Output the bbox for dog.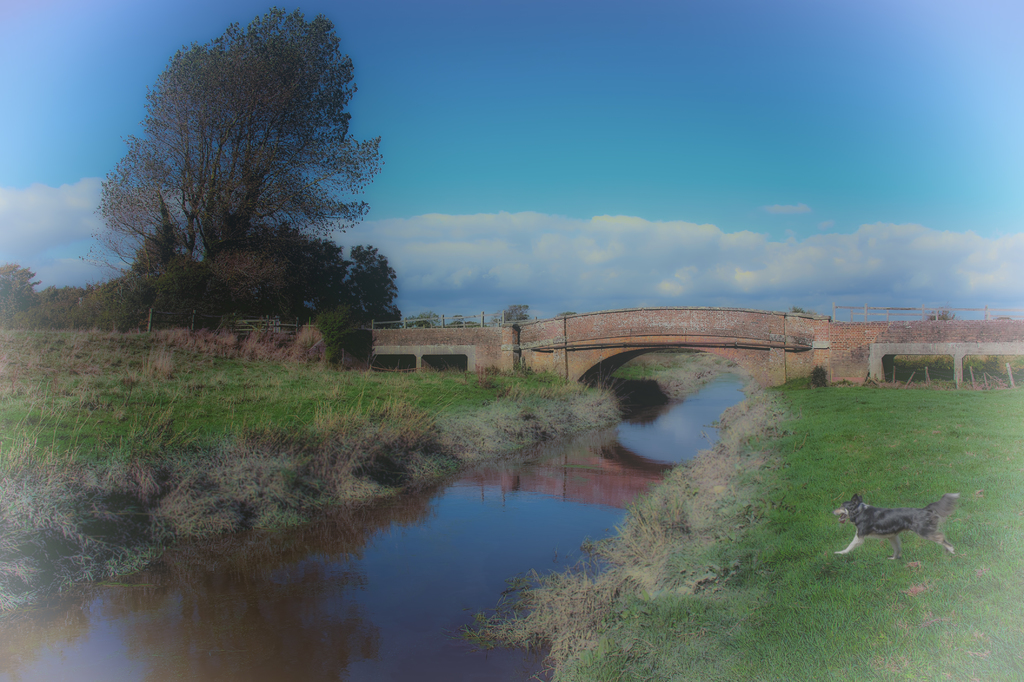
(left=834, top=496, right=965, bottom=564).
